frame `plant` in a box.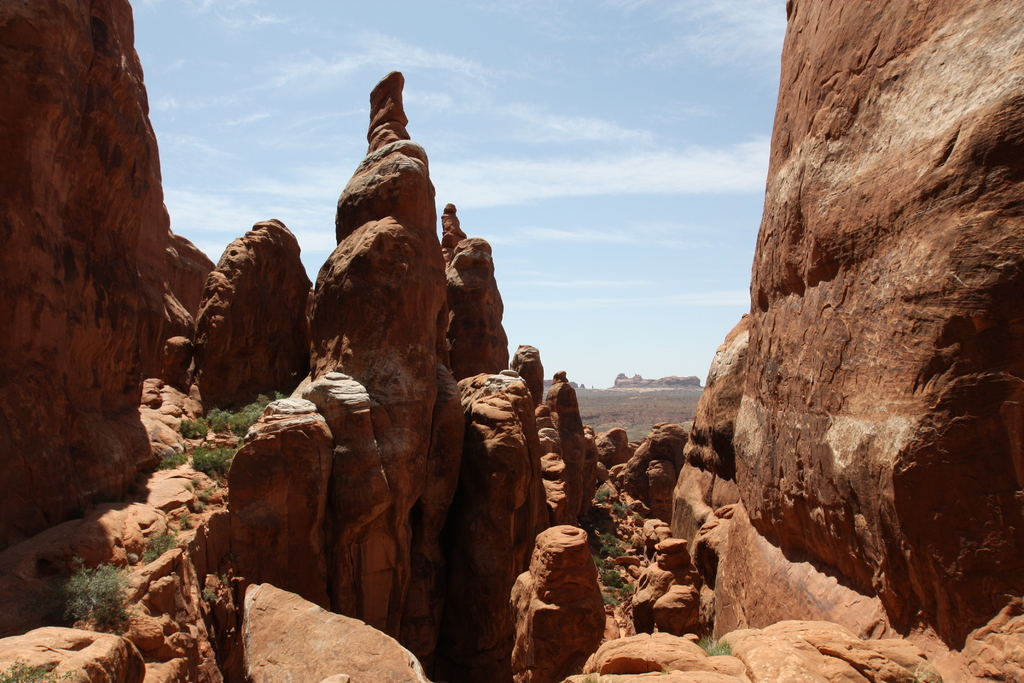
<box>234,402,264,441</box>.
